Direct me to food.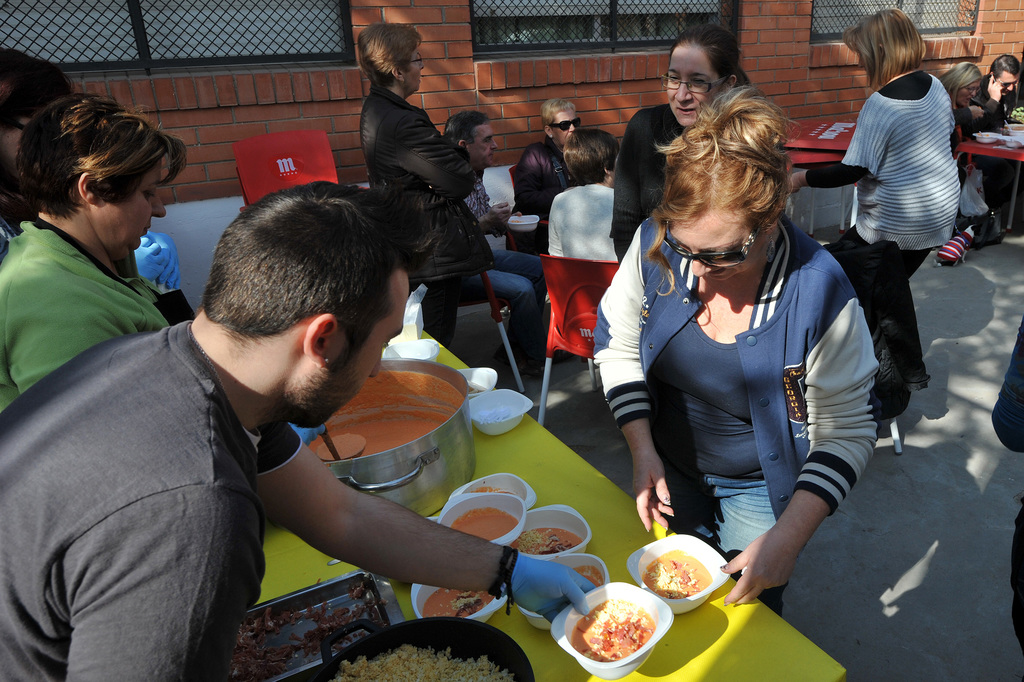
Direction: 333, 644, 515, 681.
